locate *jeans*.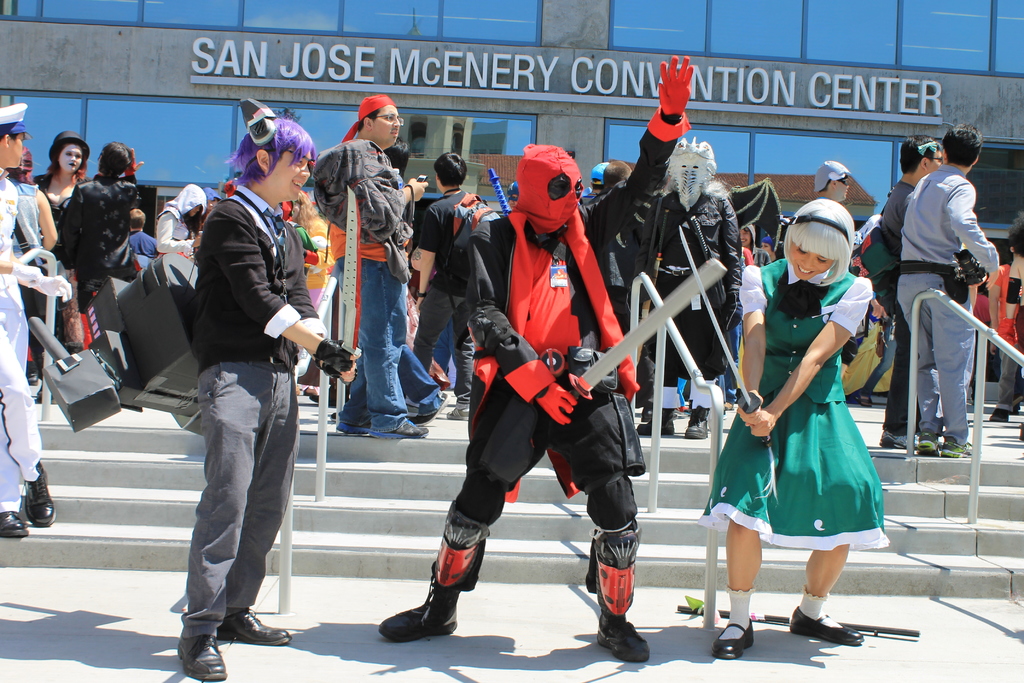
Bounding box: <bbox>345, 259, 423, 427</bbox>.
